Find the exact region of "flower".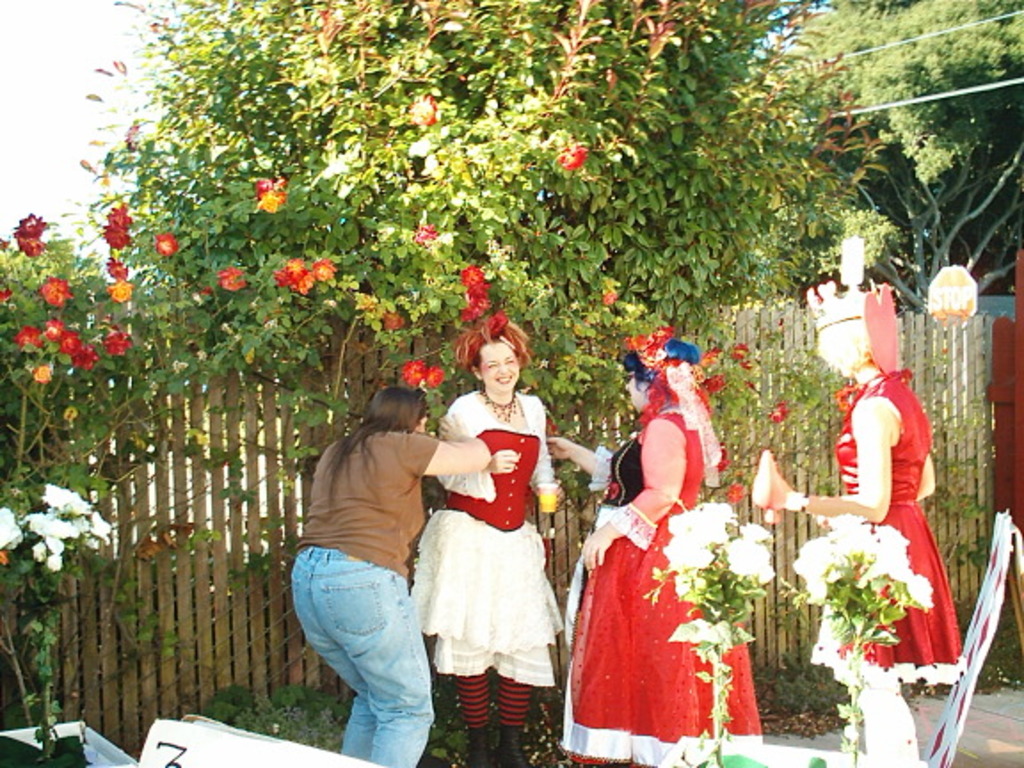
Exact region: [left=210, top=265, right=236, bottom=293].
